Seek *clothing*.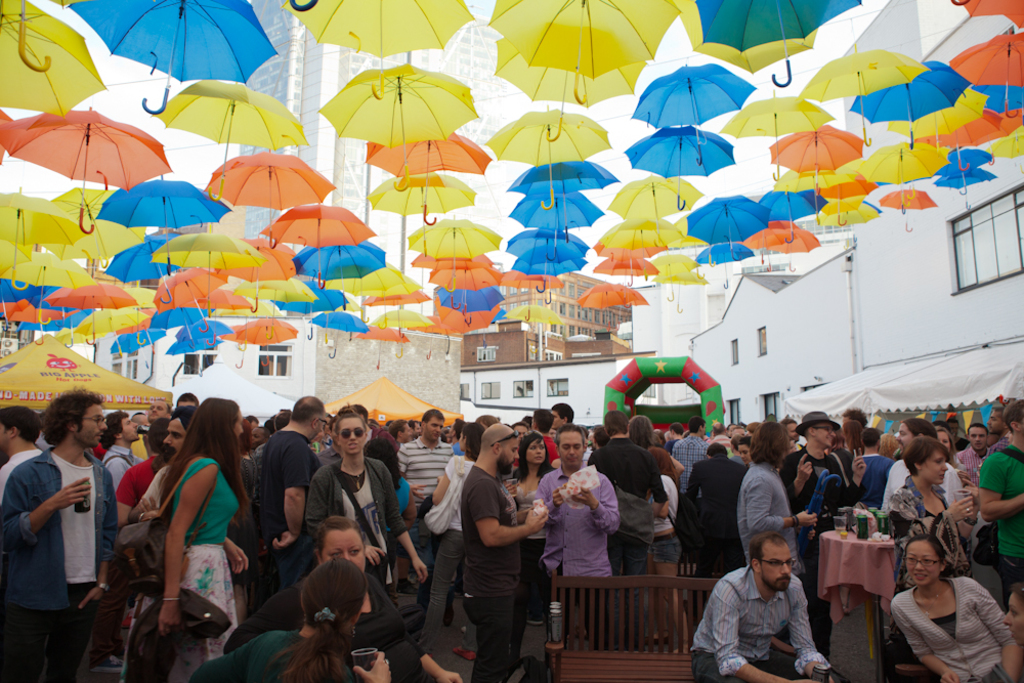
<box>303,453,409,586</box>.
